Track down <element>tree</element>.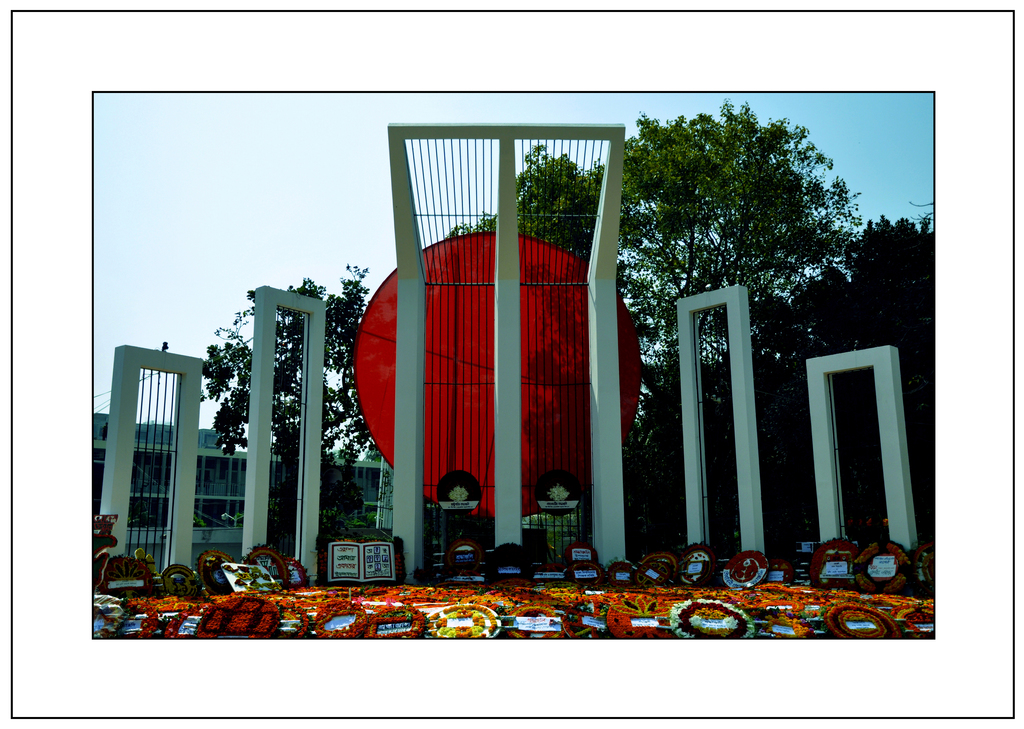
Tracked to bbox(452, 105, 871, 463).
